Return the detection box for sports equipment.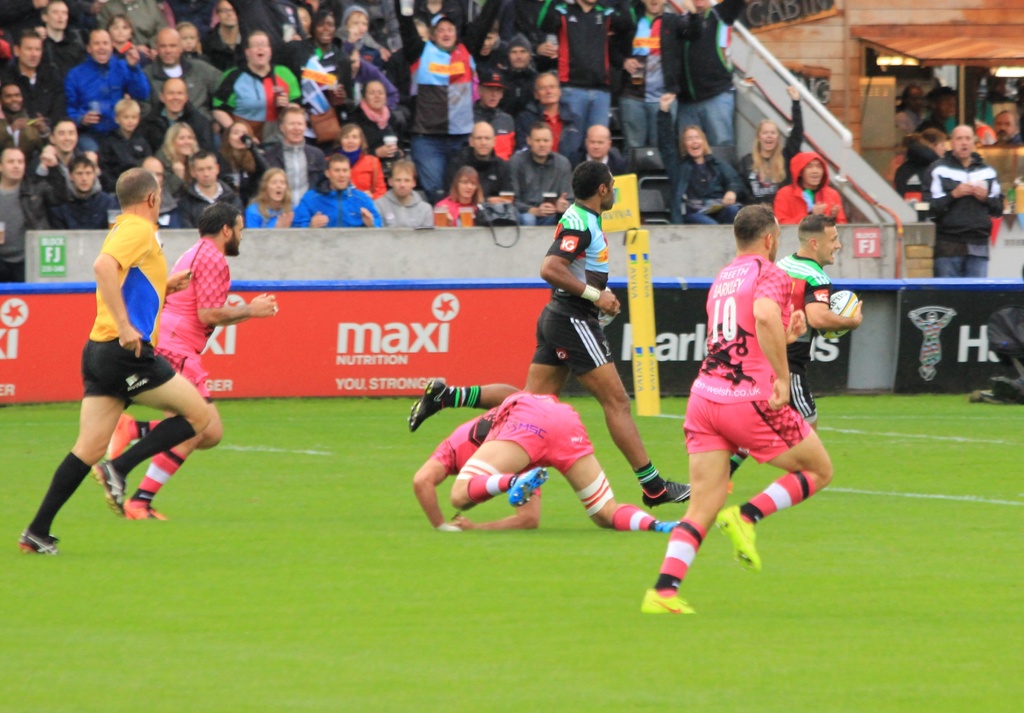
640, 588, 698, 619.
